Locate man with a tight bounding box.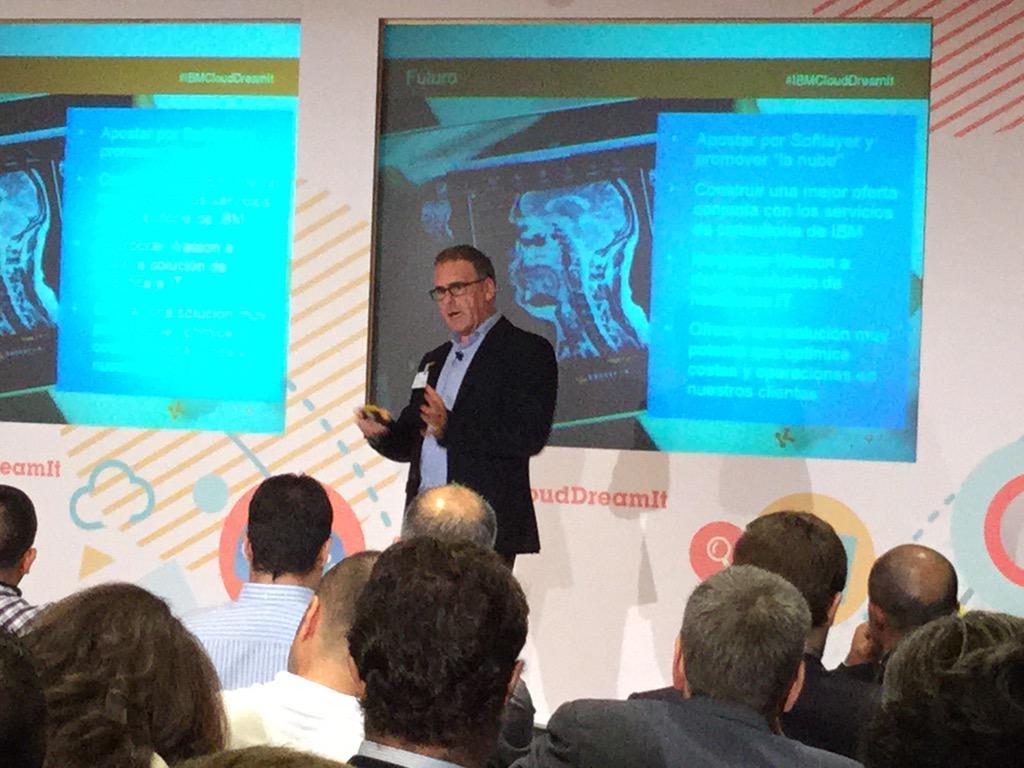
locate(340, 533, 533, 767).
